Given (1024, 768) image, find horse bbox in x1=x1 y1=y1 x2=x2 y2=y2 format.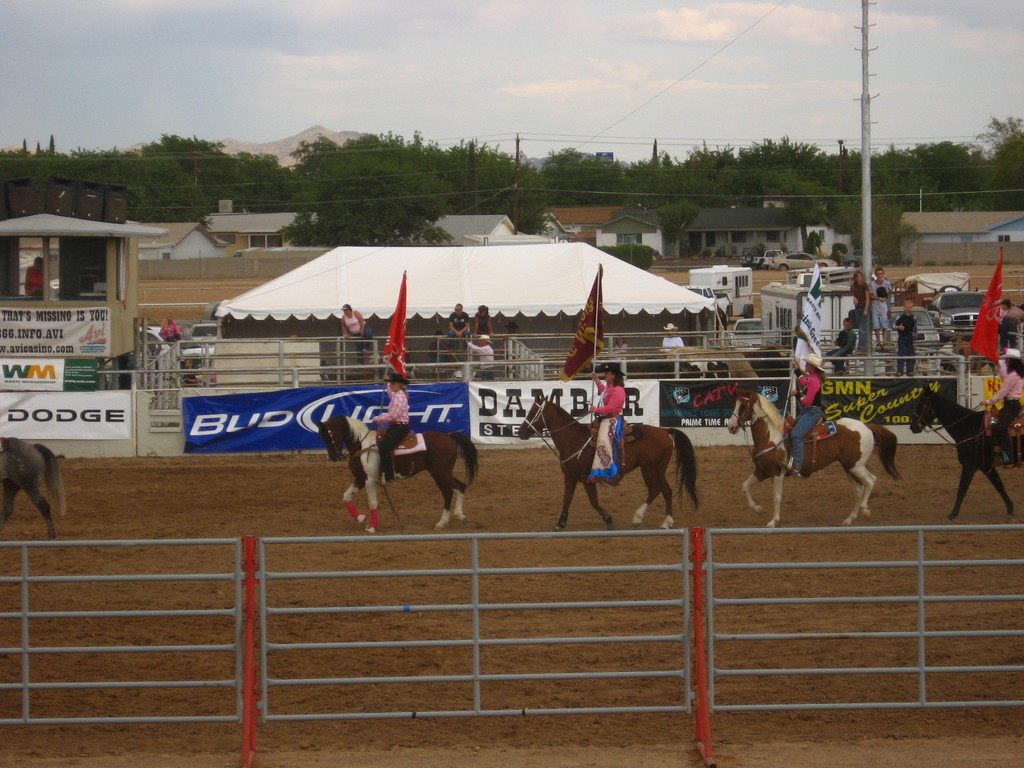
x1=906 y1=378 x2=1023 y2=521.
